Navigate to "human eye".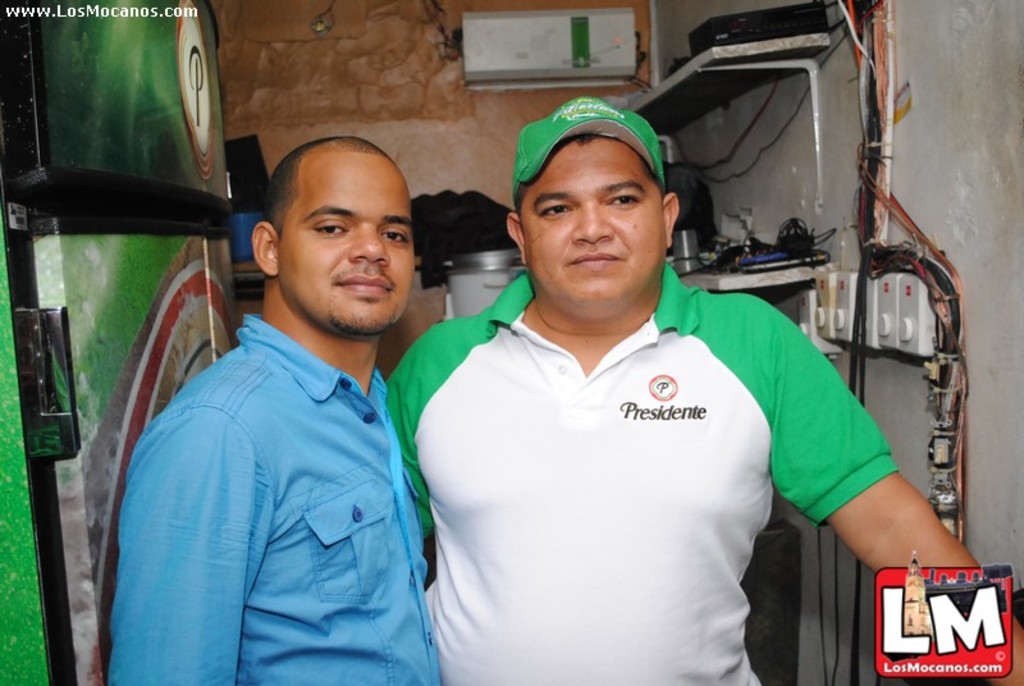
Navigation target: crop(603, 192, 641, 209).
